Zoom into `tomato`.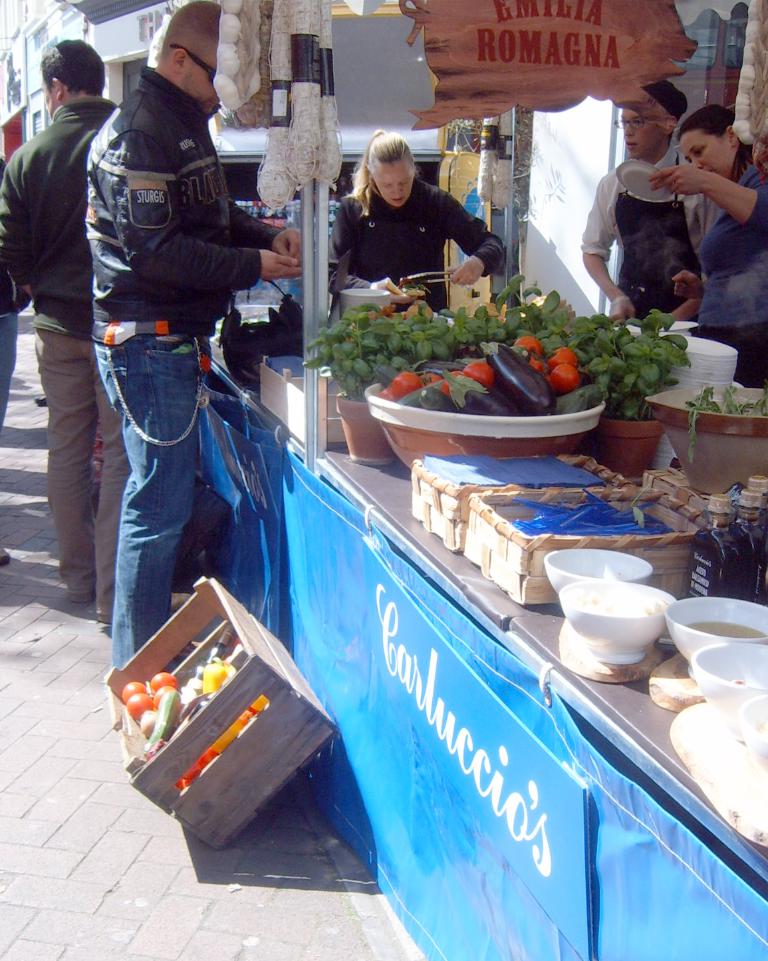
Zoom target: l=123, t=680, r=148, b=699.
